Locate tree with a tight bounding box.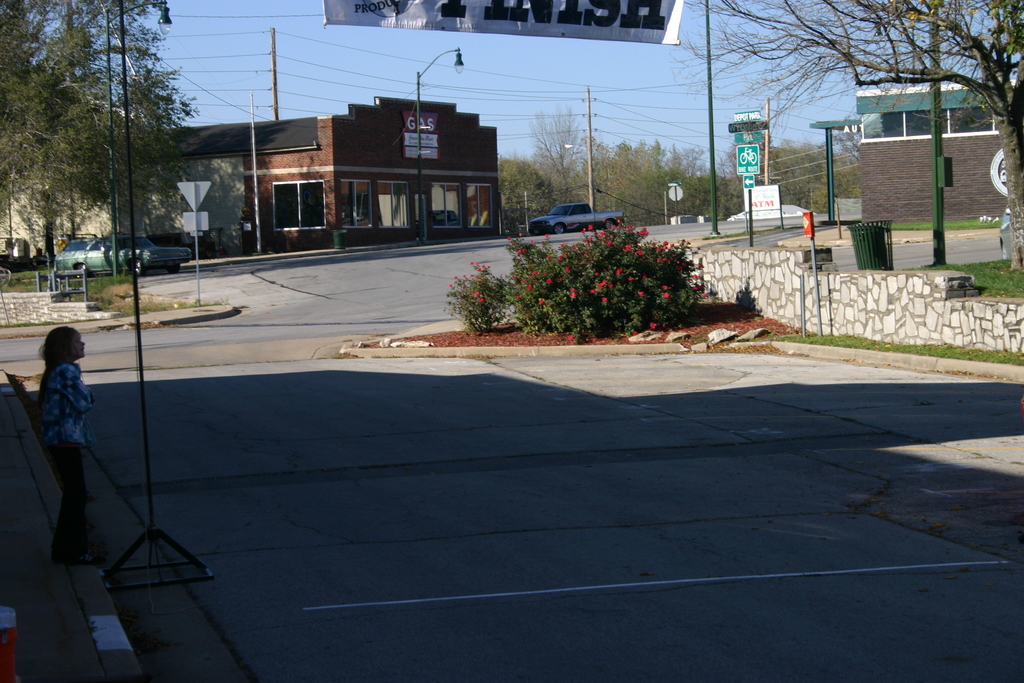
rect(495, 105, 870, 227).
